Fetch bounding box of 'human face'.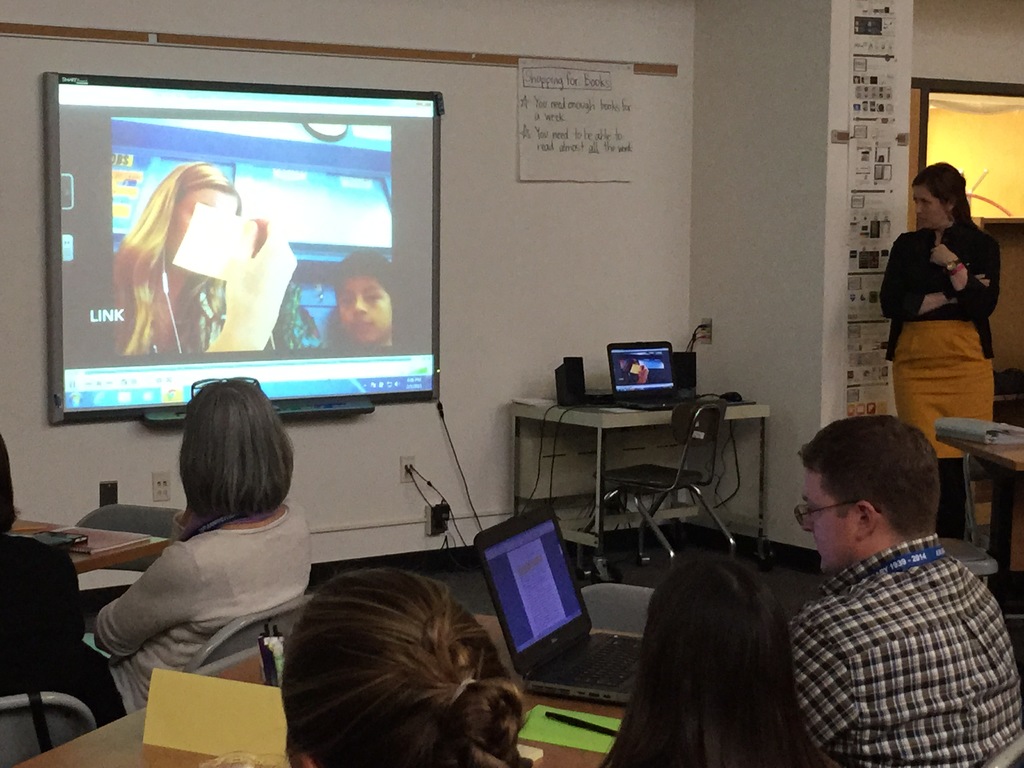
Bbox: 170 190 237 257.
